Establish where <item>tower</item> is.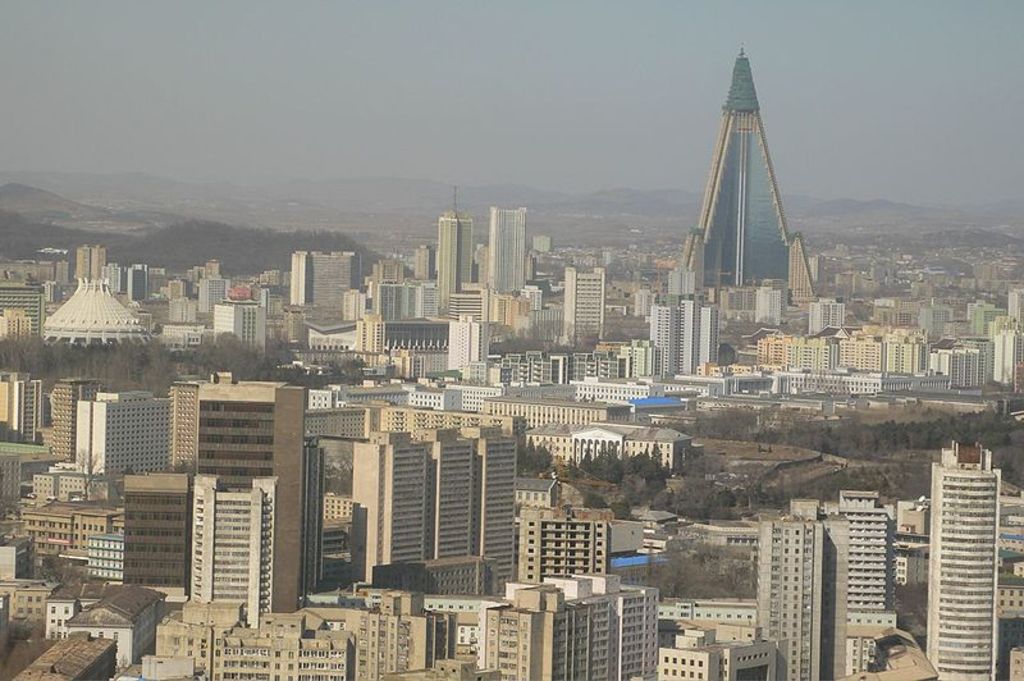
Established at locate(511, 513, 609, 588).
